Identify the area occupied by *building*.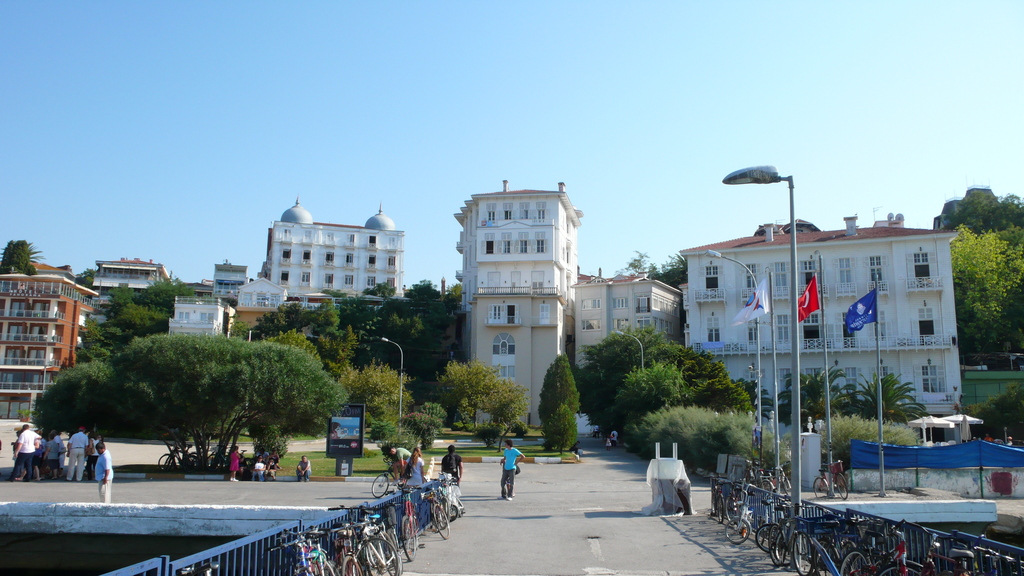
Area: box(261, 204, 406, 323).
